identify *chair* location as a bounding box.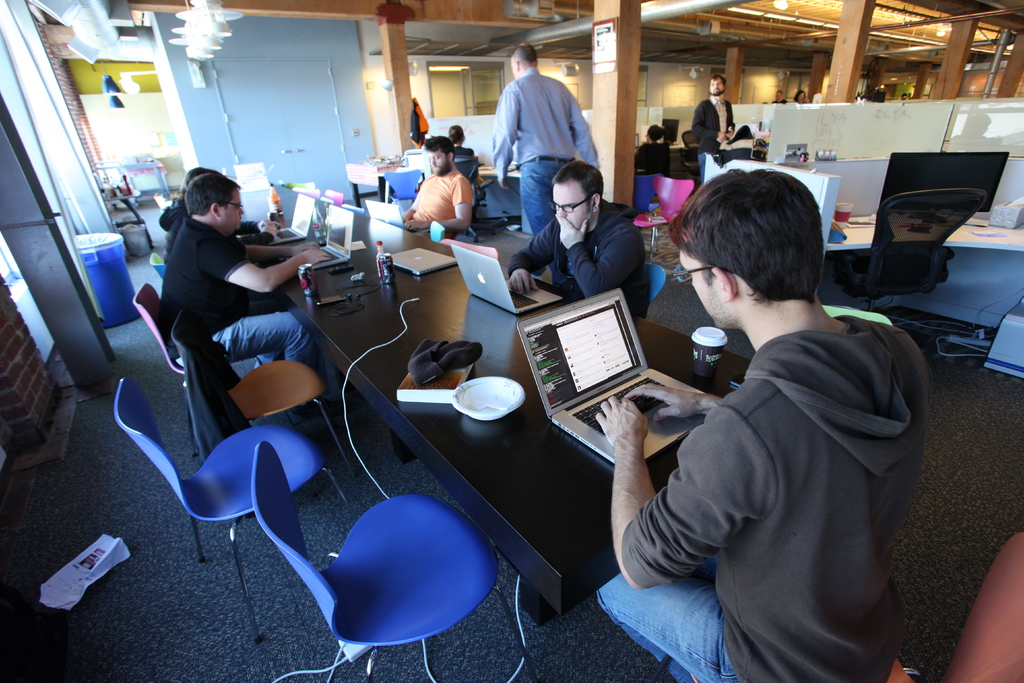
<region>290, 177, 315, 191</region>.
